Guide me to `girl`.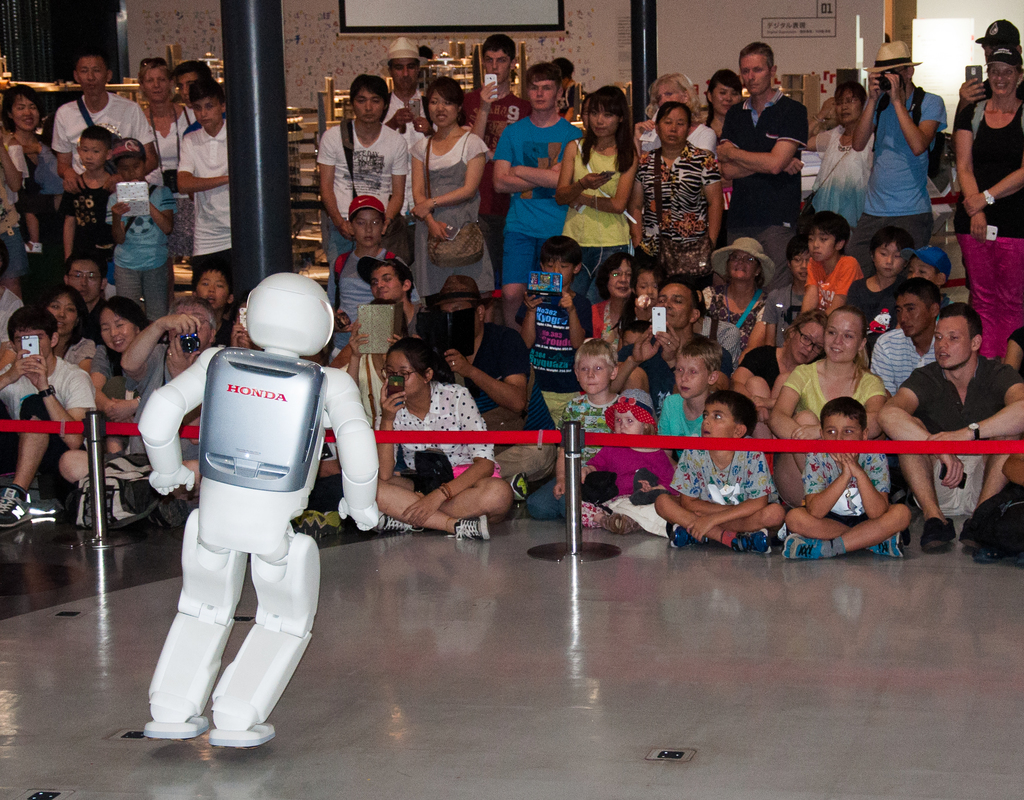
Guidance: (575, 396, 676, 530).
